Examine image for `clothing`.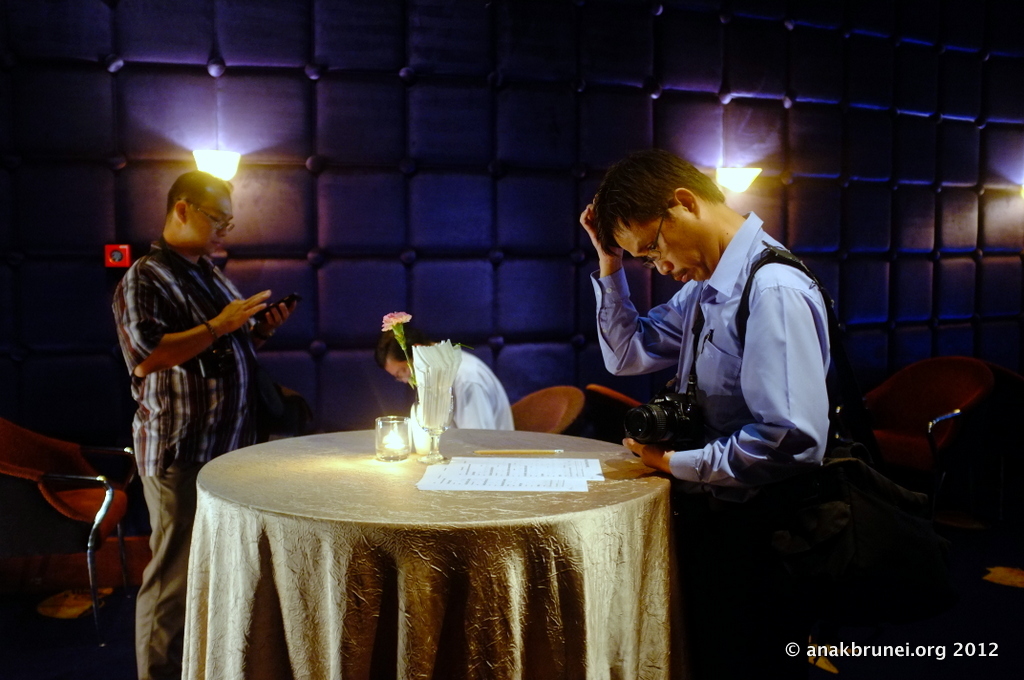
Examination result: box(114, 239, 251, 678).
